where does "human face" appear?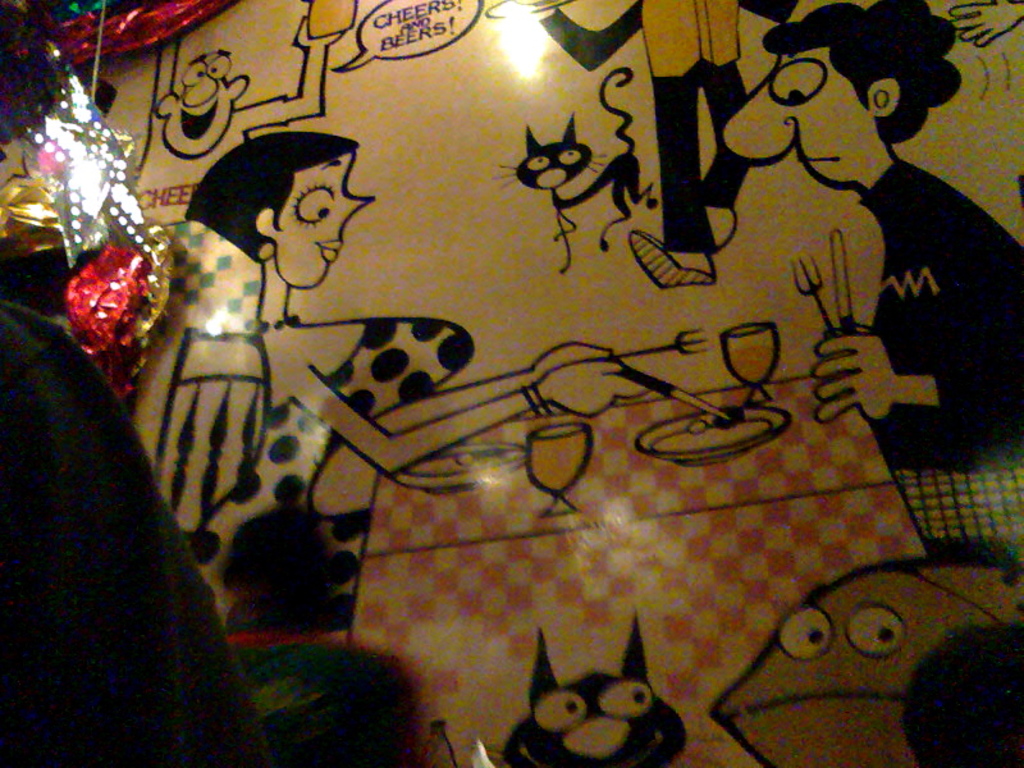
Appears at Rect(278, 152, 375, 284).
